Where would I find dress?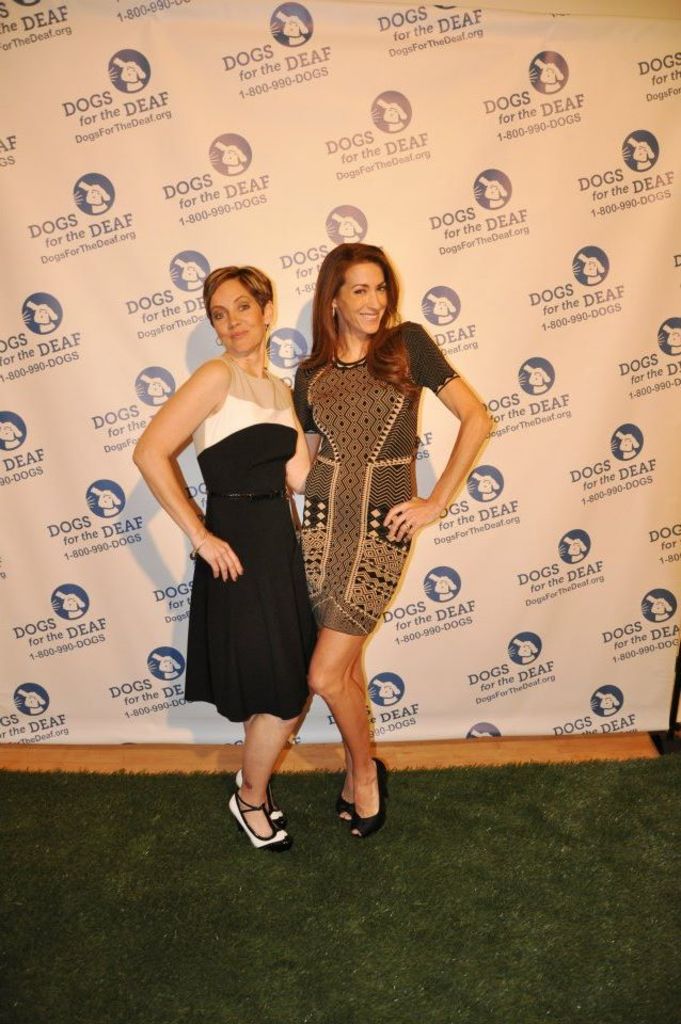
At select_region(294, 323, 457, 635).
